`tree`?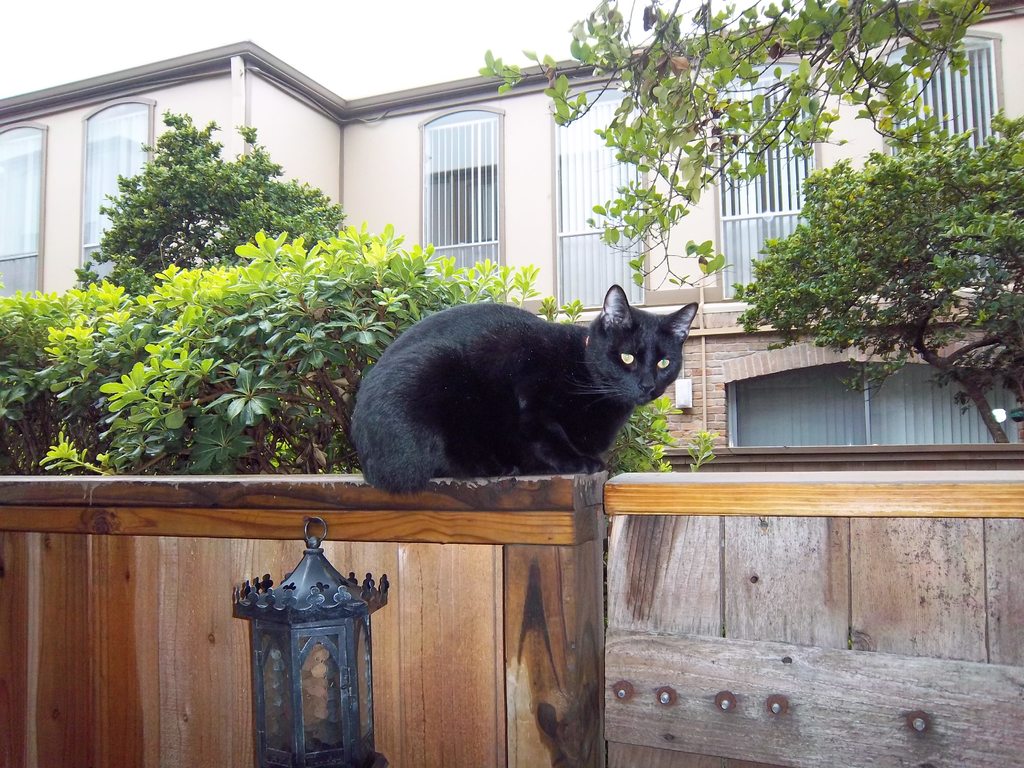
(left=731, top=113, right=1023, bottom=442)
